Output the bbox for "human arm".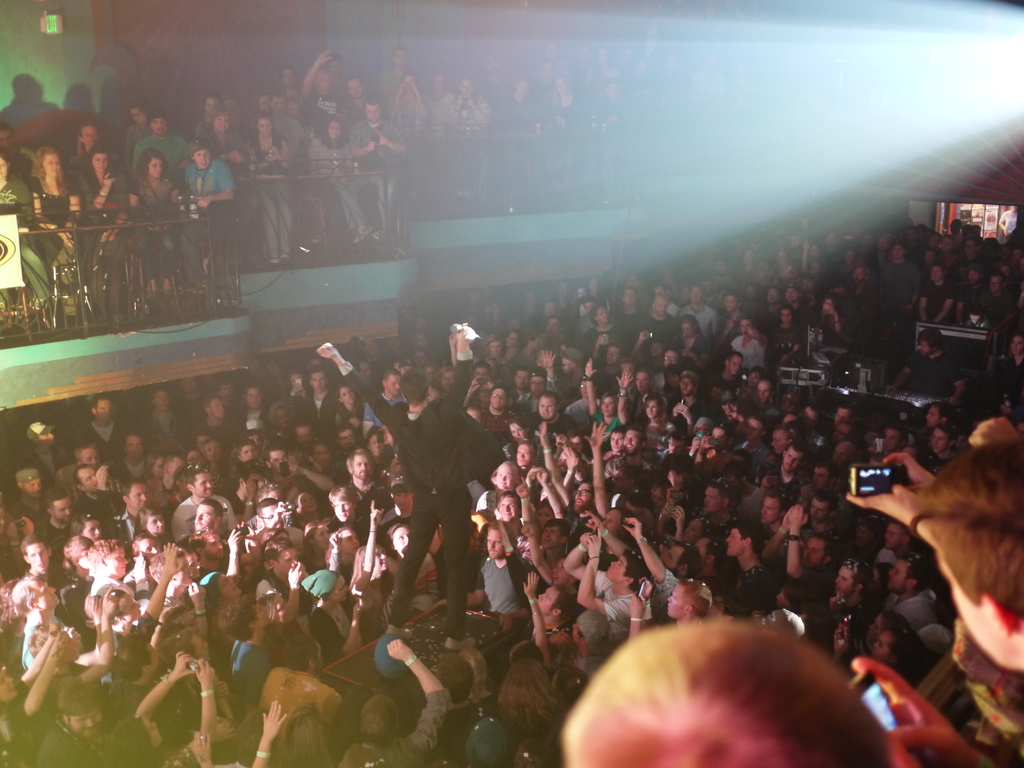
(left=74, top=168, right=116, bottom=211).
